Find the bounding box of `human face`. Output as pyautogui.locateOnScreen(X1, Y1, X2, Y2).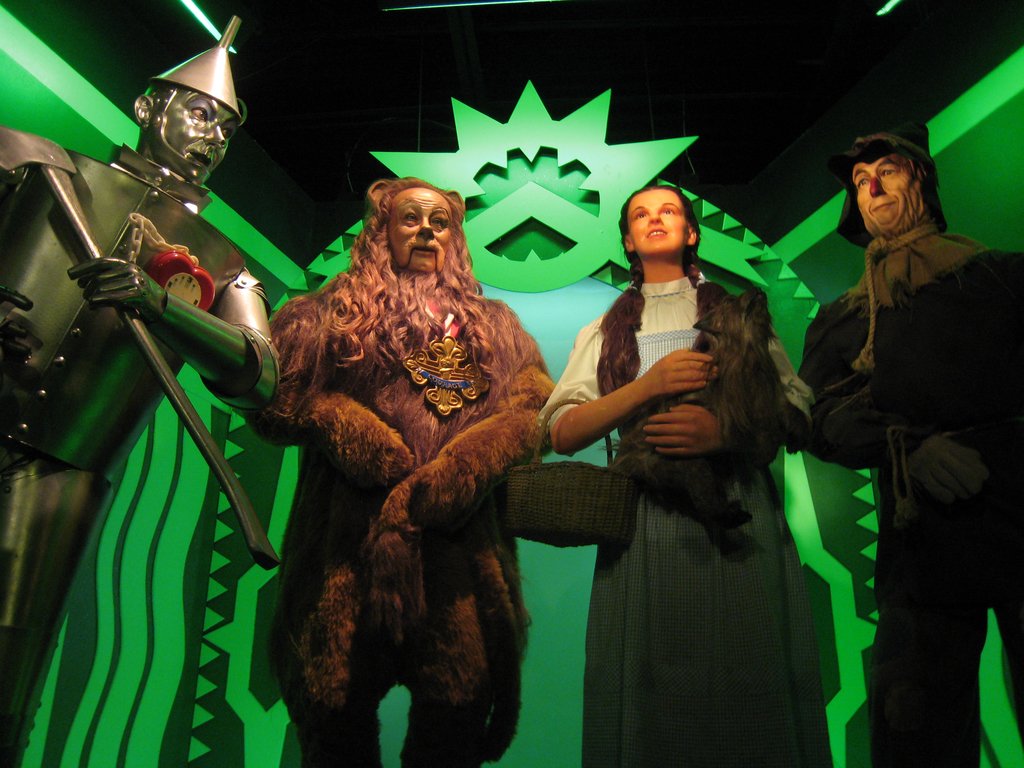
pyautogui.locateOnScreen(386, 195, 454, 271).
